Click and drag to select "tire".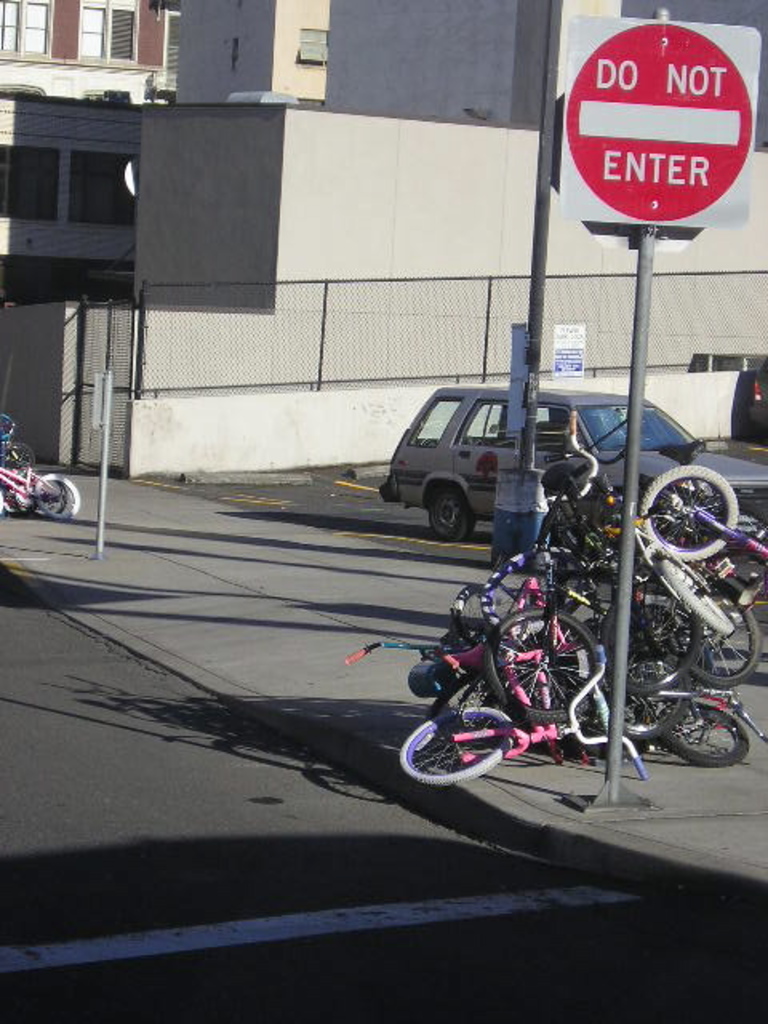
Selection: detection(38, 472, 86, 522).
